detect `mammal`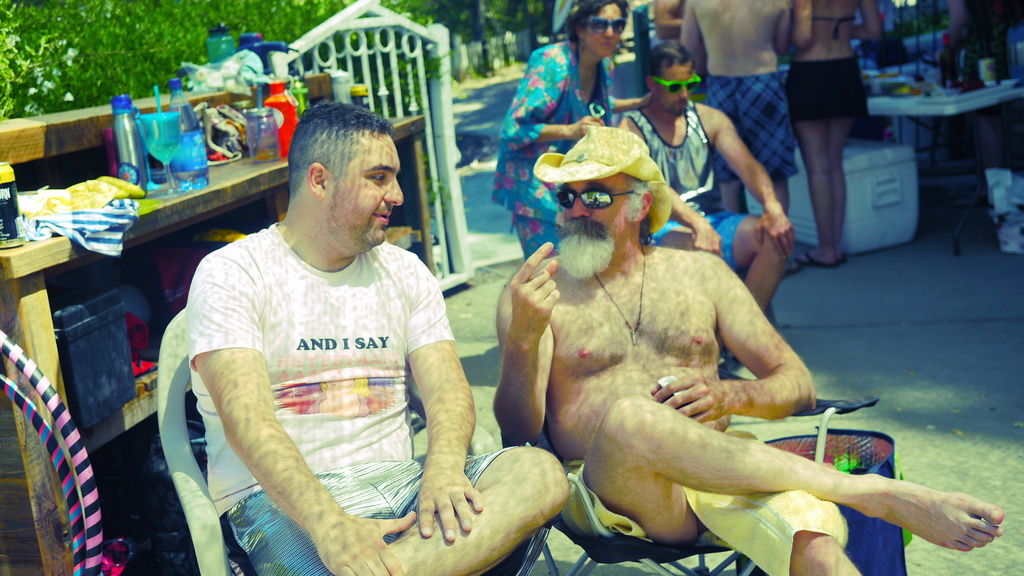
crop(938, 0, 1007, 87)
